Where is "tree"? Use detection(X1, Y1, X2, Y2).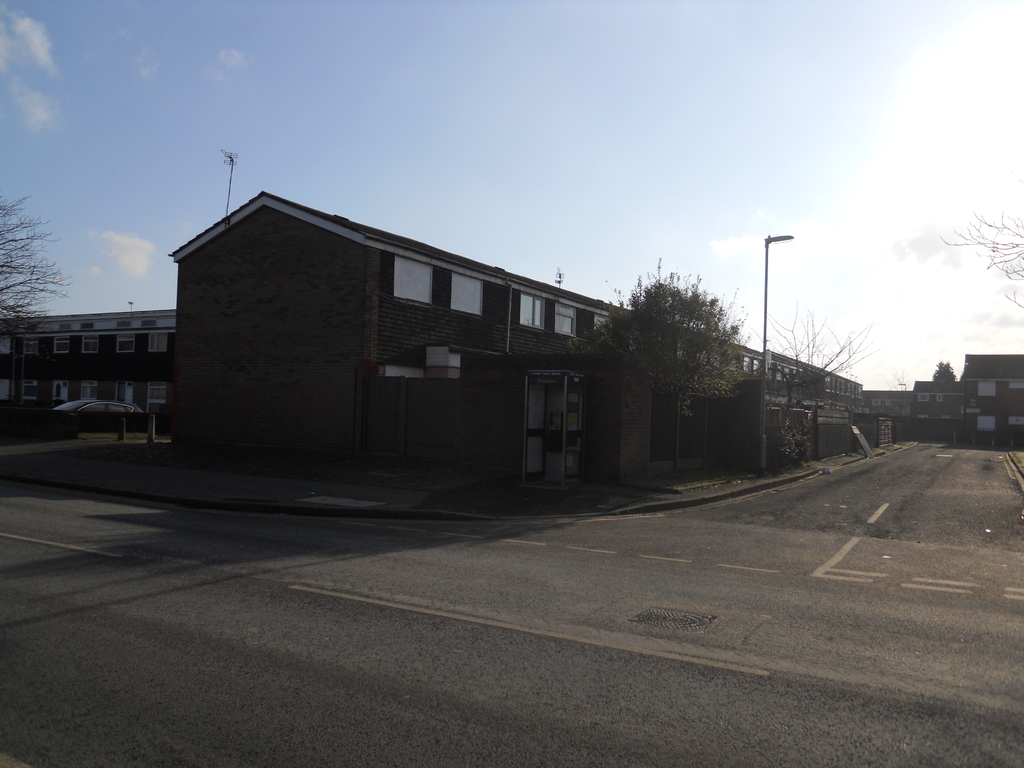
detection(550, 230, 780, 476).
